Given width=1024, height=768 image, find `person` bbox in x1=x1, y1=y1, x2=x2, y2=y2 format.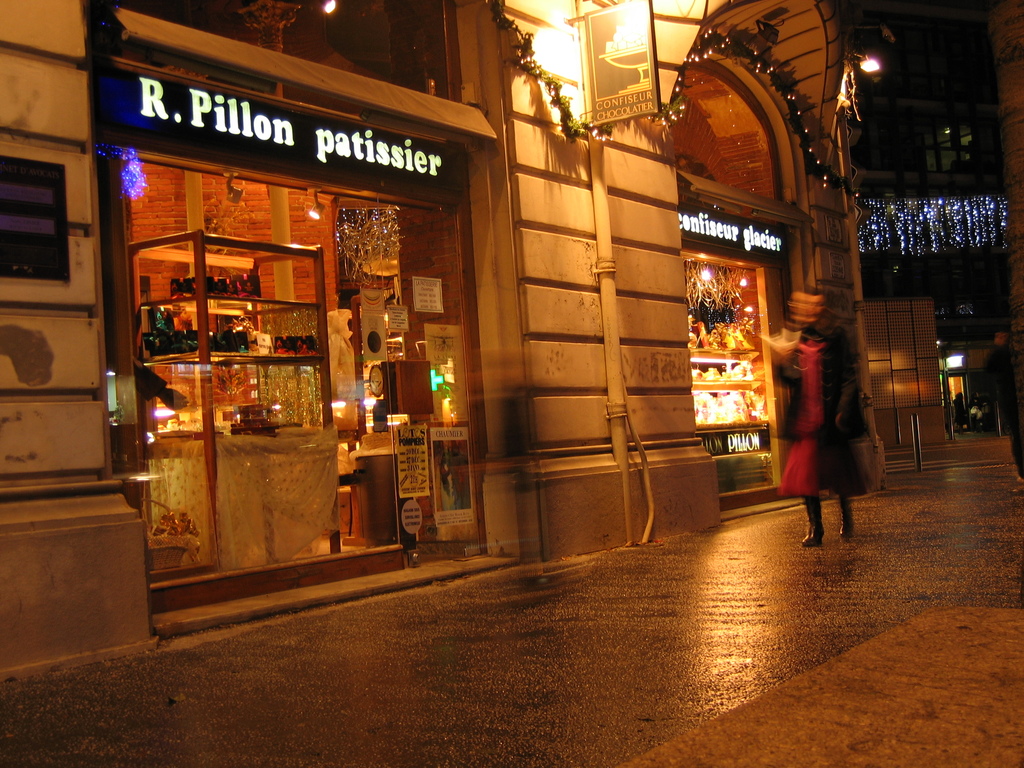
x1=954, y1=388, x2=968, y2=436.
